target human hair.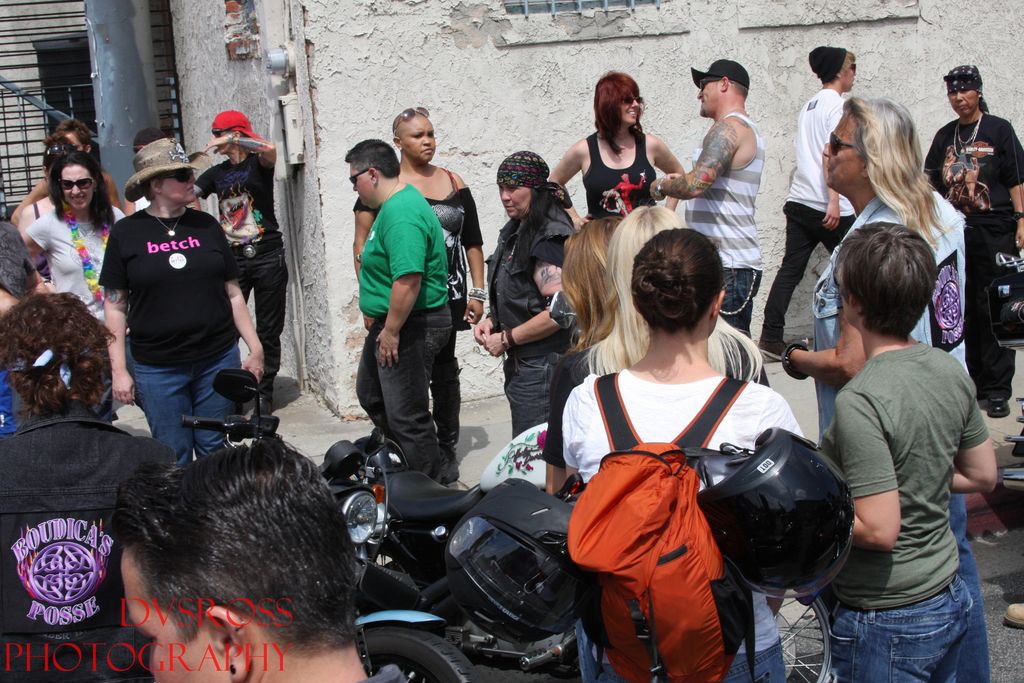
Target region: box=[43, 129, 77, 165].
